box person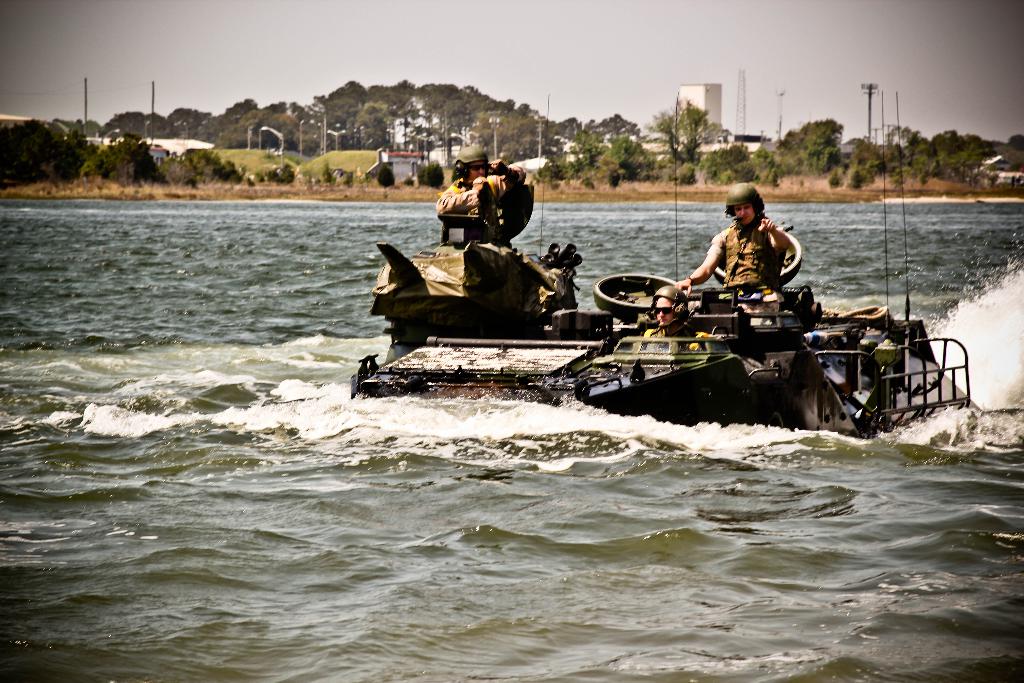
(437, 141, 520, 243)
